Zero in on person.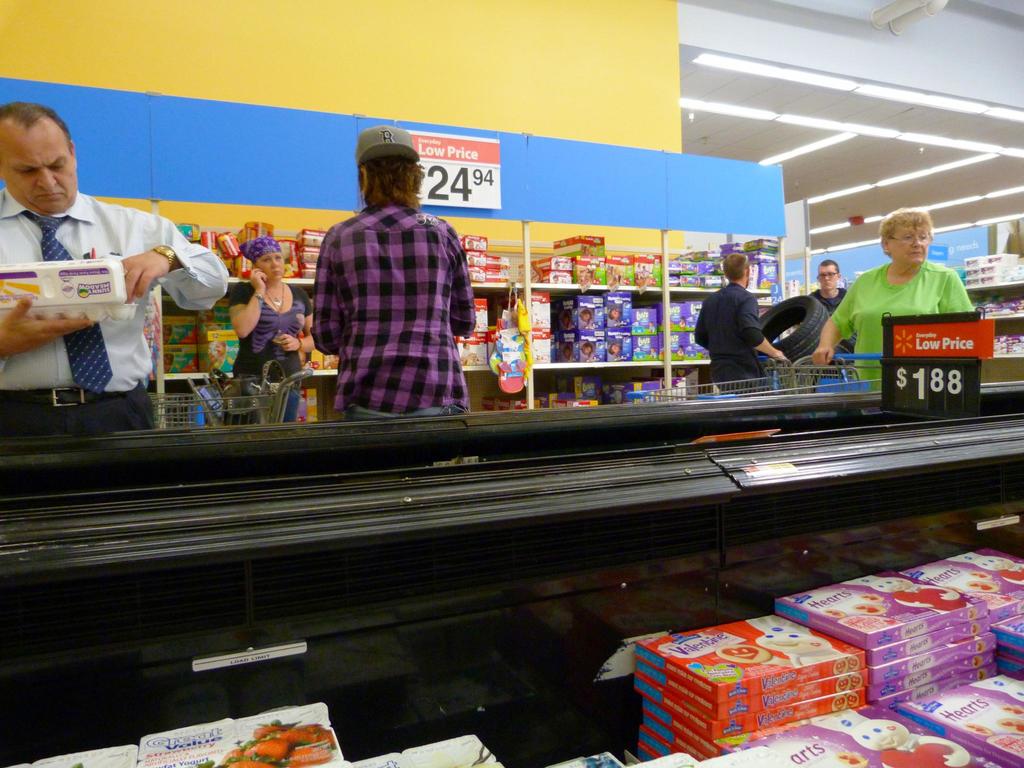
Zeroed in: x1=0, y1=97, x2=227, y2=433.
